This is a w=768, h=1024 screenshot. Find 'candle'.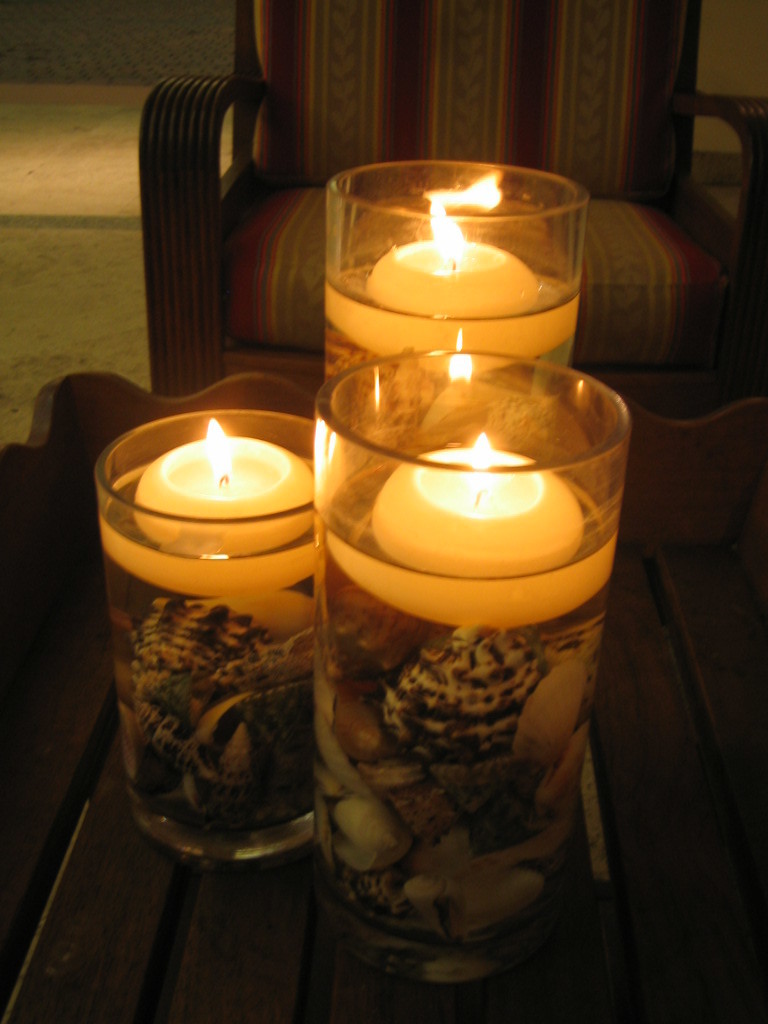
Bounding box: [381,434,591,572].
